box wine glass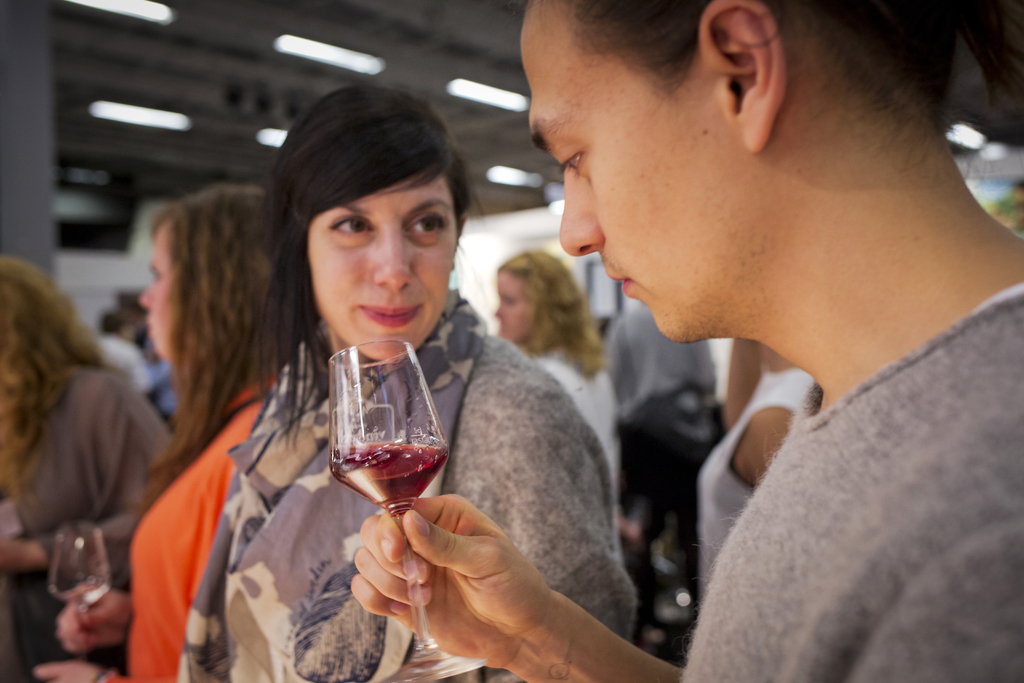
bbox(50, 523, 115, 614)
